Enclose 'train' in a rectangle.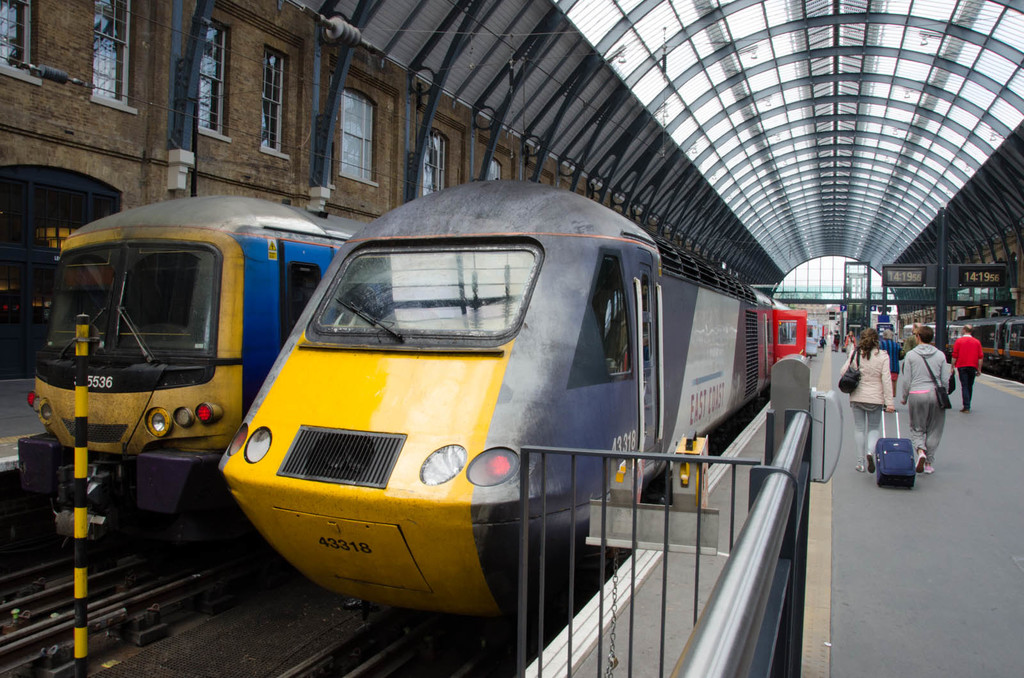
left=218, top=183, right=824, bottom=617.
